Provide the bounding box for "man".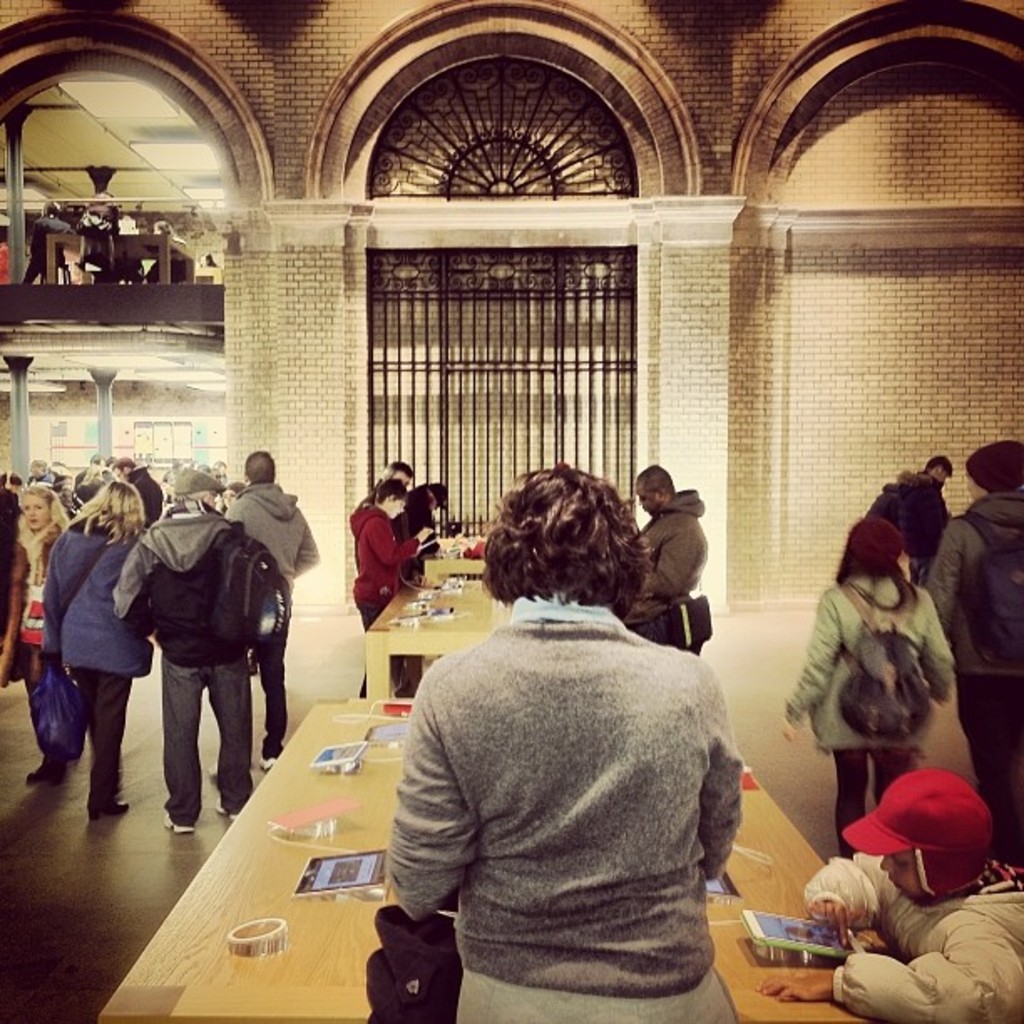
[935, 445, 1022, 893].
